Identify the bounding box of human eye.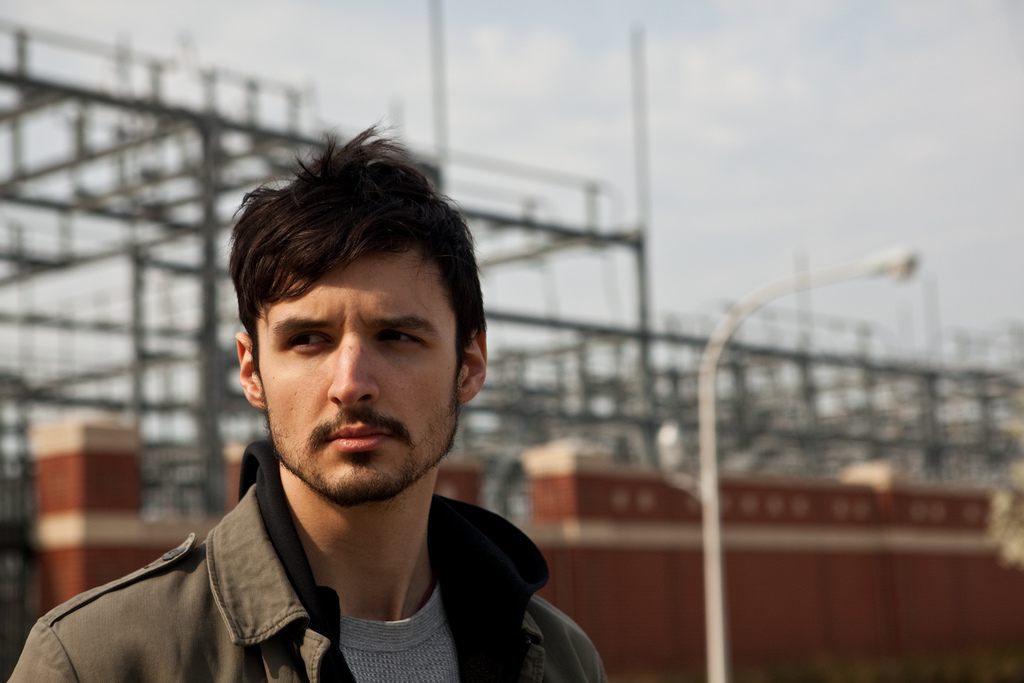
[x1=284, y1=330, x2=339, y2=354].
